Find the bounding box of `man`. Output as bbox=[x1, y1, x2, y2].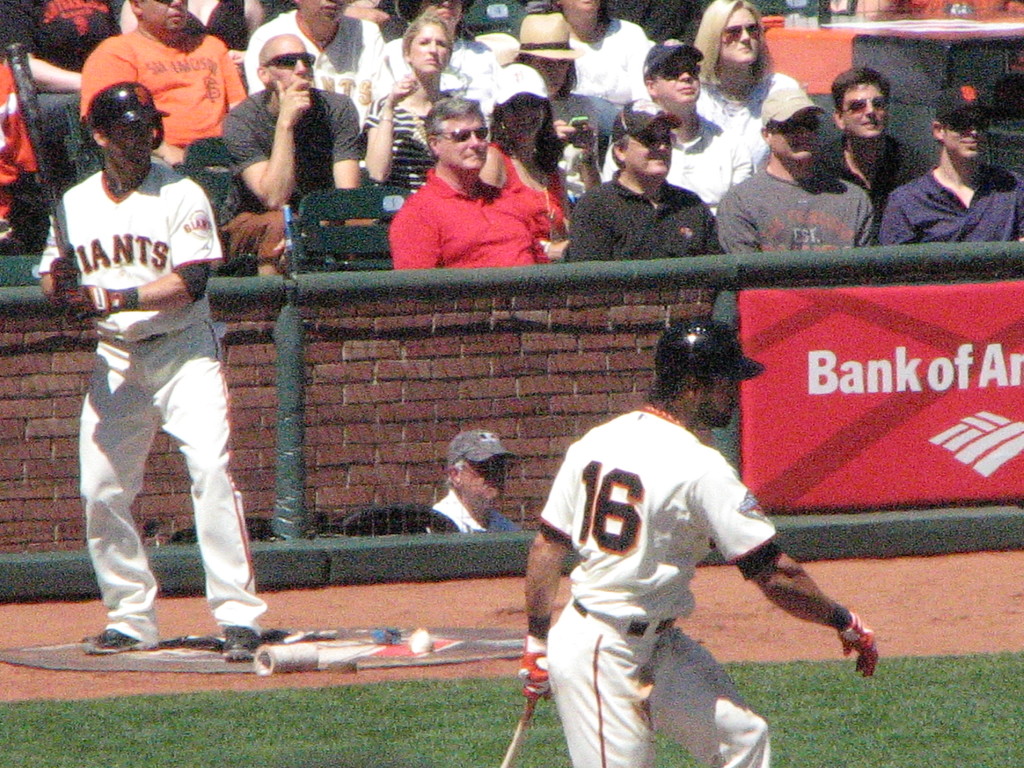
bbox=[34, 80, 269, 658].
